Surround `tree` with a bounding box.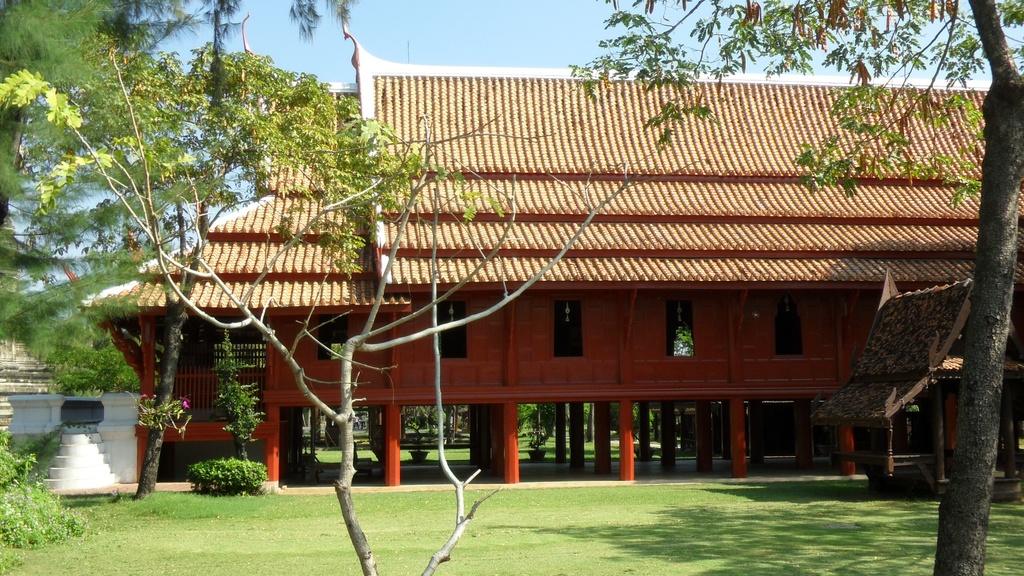
bbox(0, 67, 641, 575).
